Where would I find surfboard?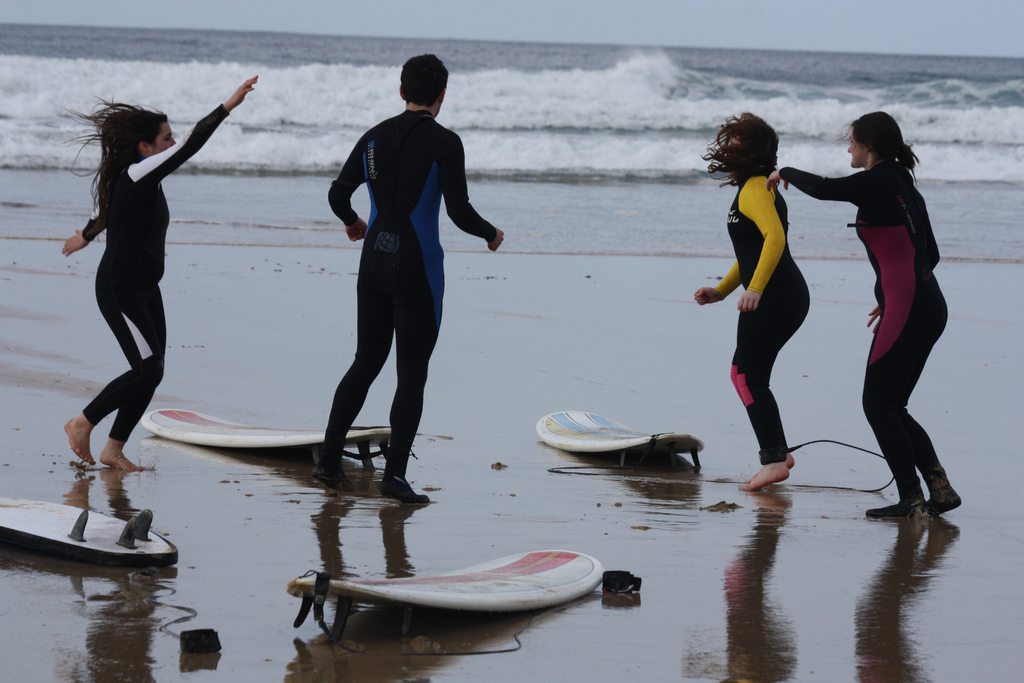
At x1=141, y1=404, x2=396, y2=474.
